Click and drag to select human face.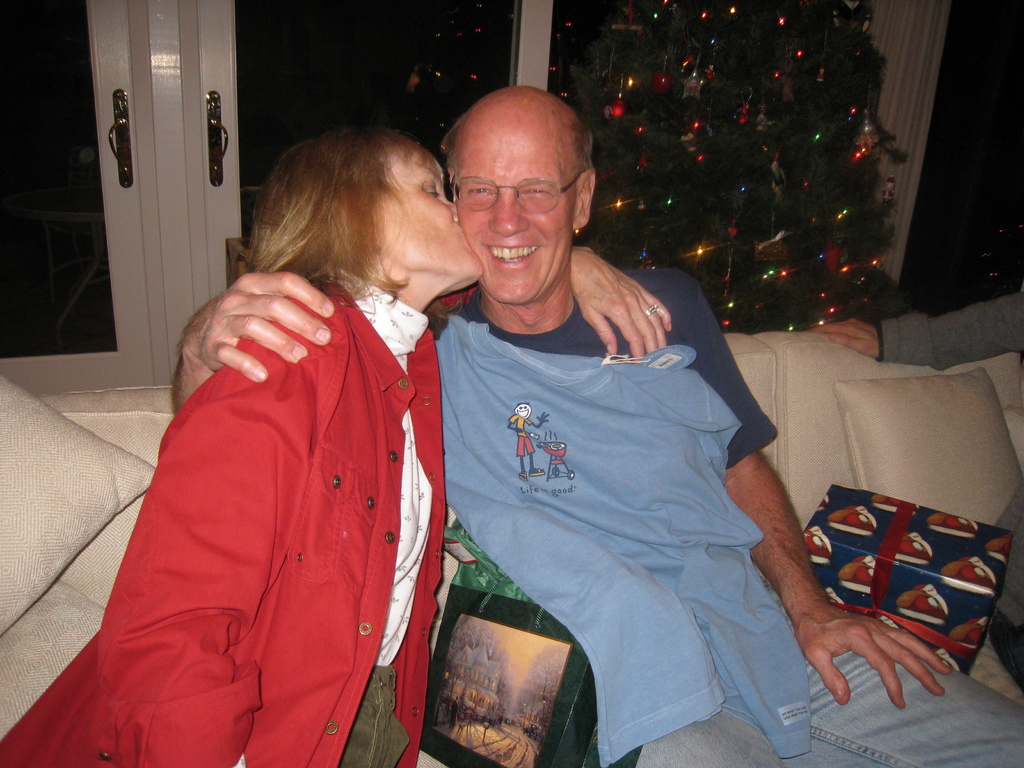
Selection: locate(458, 129, 574, 303).
